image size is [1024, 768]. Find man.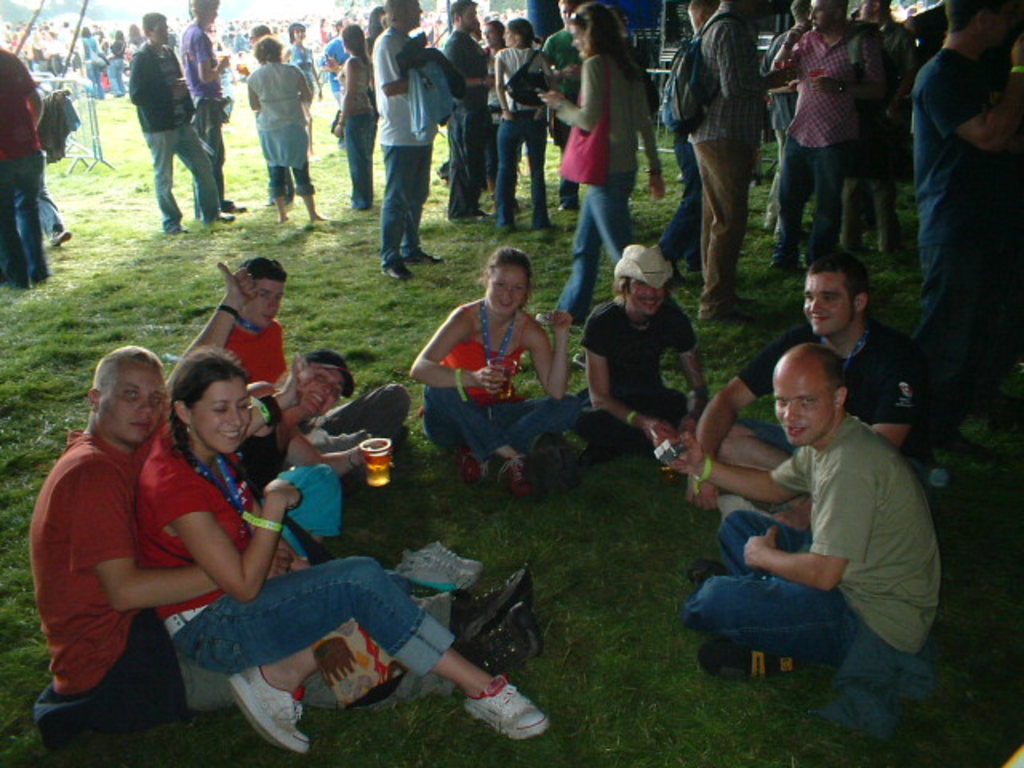
x1=373 y1=0 x2=448 y2=282.
